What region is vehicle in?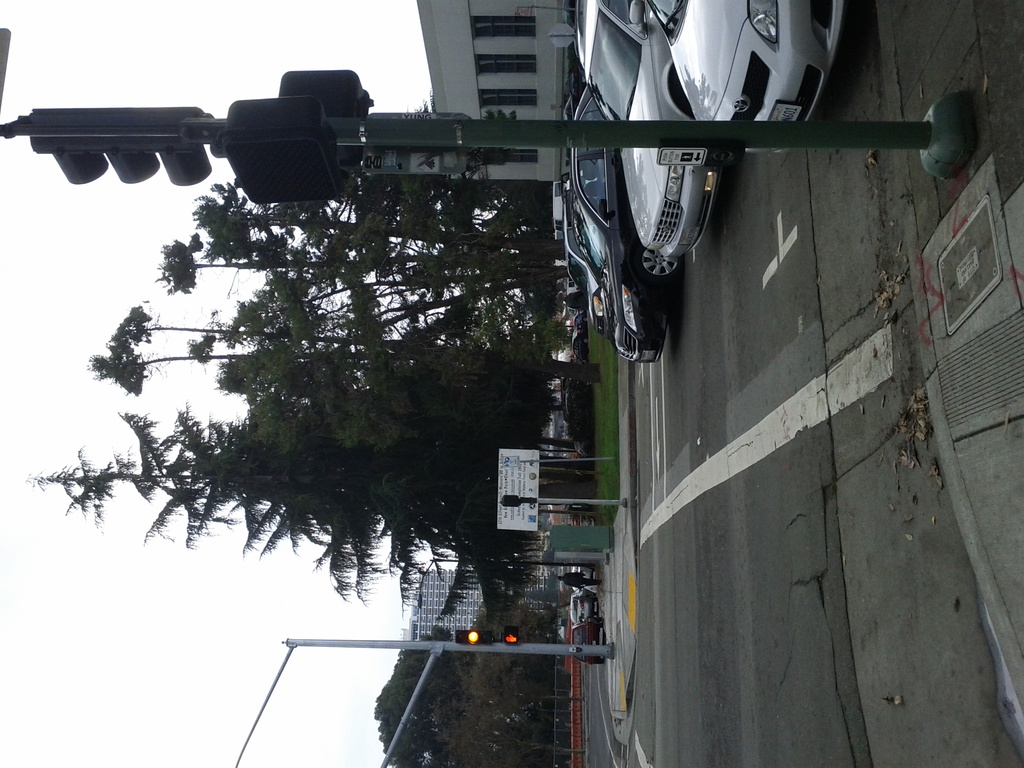
region(562, 192, 607, 331).
